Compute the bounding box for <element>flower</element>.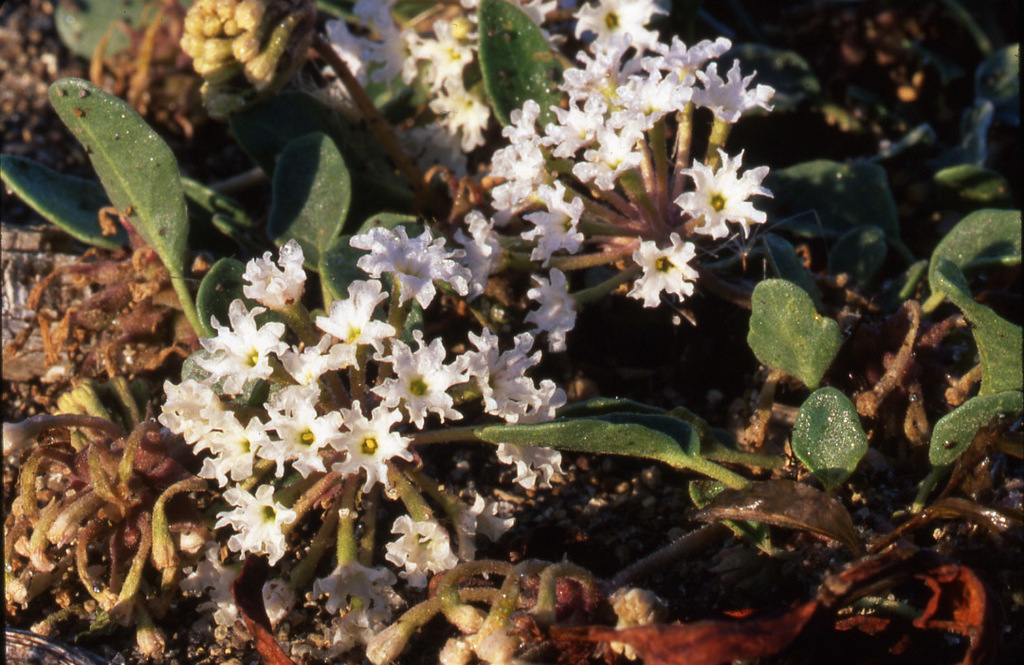
bbox=(521, 267, 573, 350).
